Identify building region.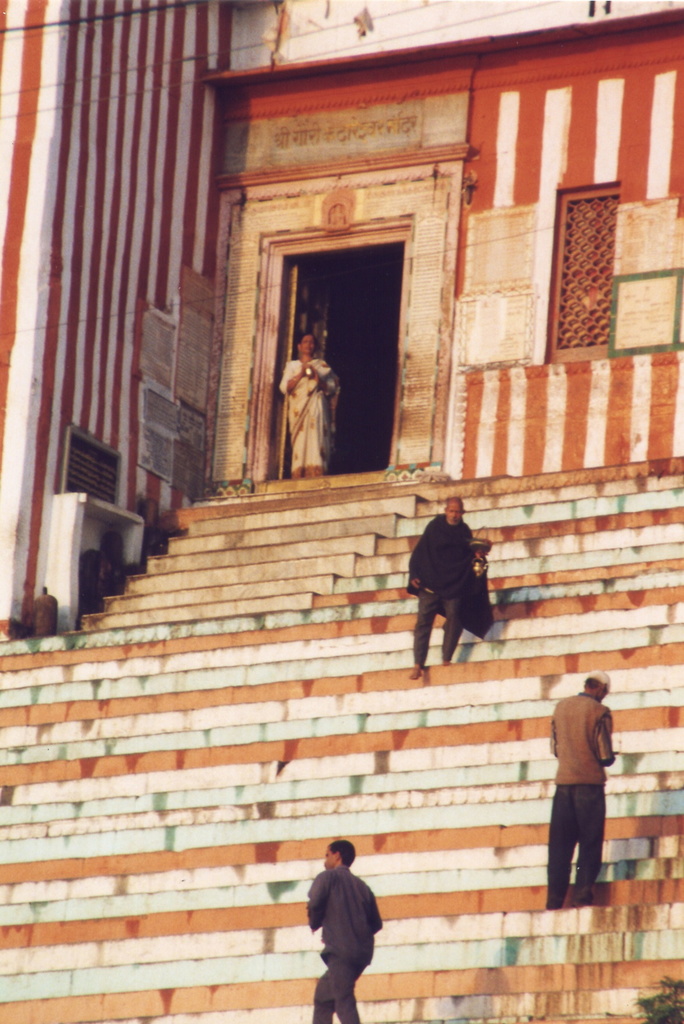
Region: (0,0,683,1012).
